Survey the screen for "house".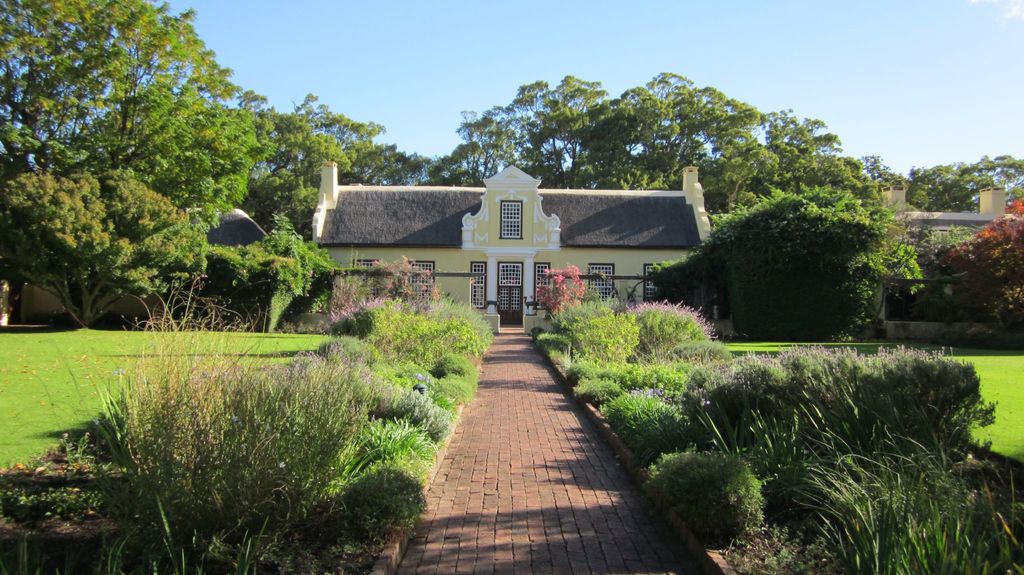
Survey found: 870 175 1023 295.
